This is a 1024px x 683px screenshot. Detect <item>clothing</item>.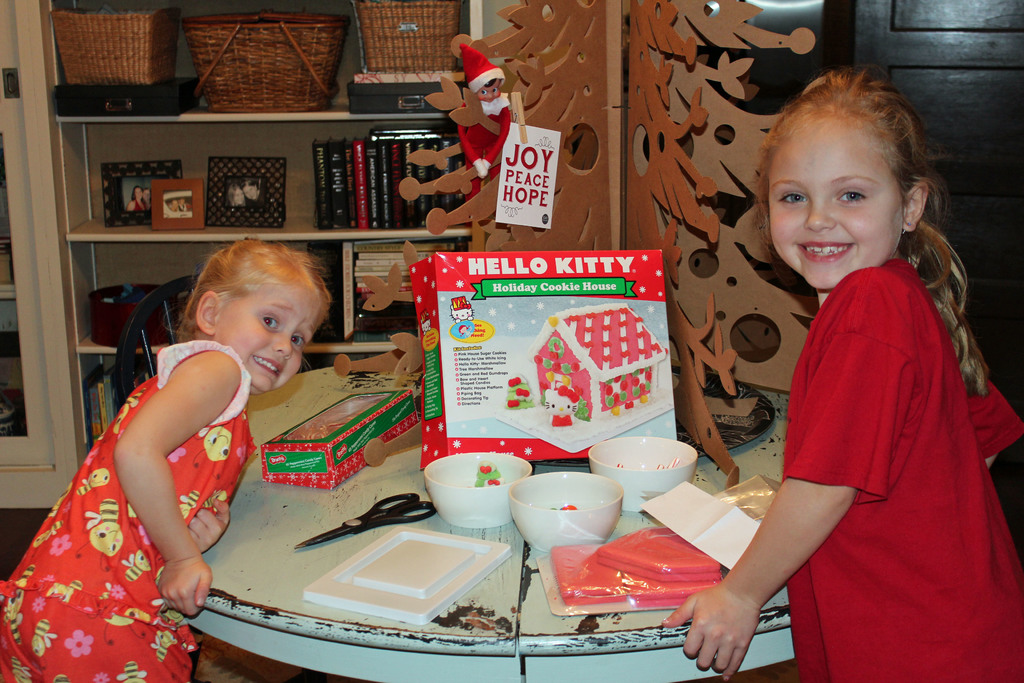
x1=780 y1=259 x2=1023 y2=682.
